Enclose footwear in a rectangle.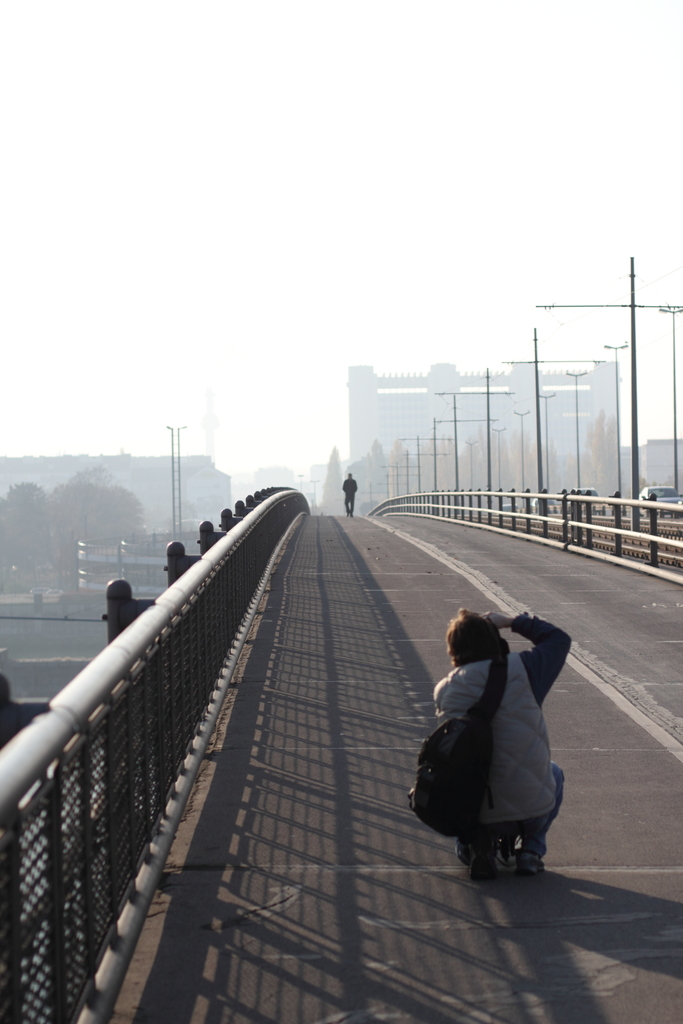
l=470, t=830, r=496, b=879.
